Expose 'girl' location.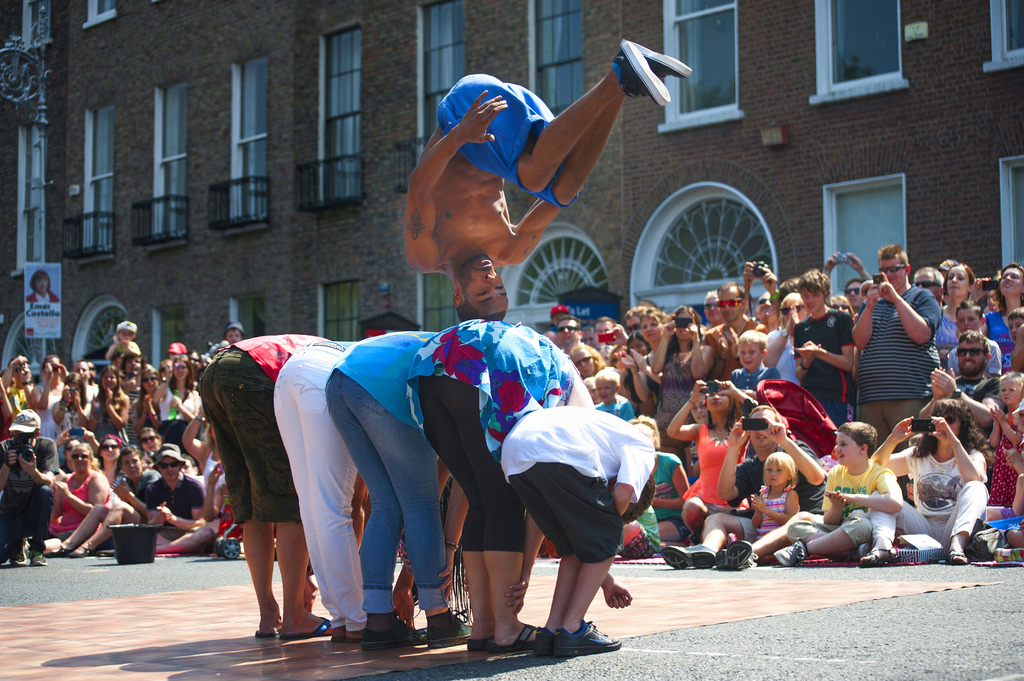
Exposed at (740, 451, 799, 552).
